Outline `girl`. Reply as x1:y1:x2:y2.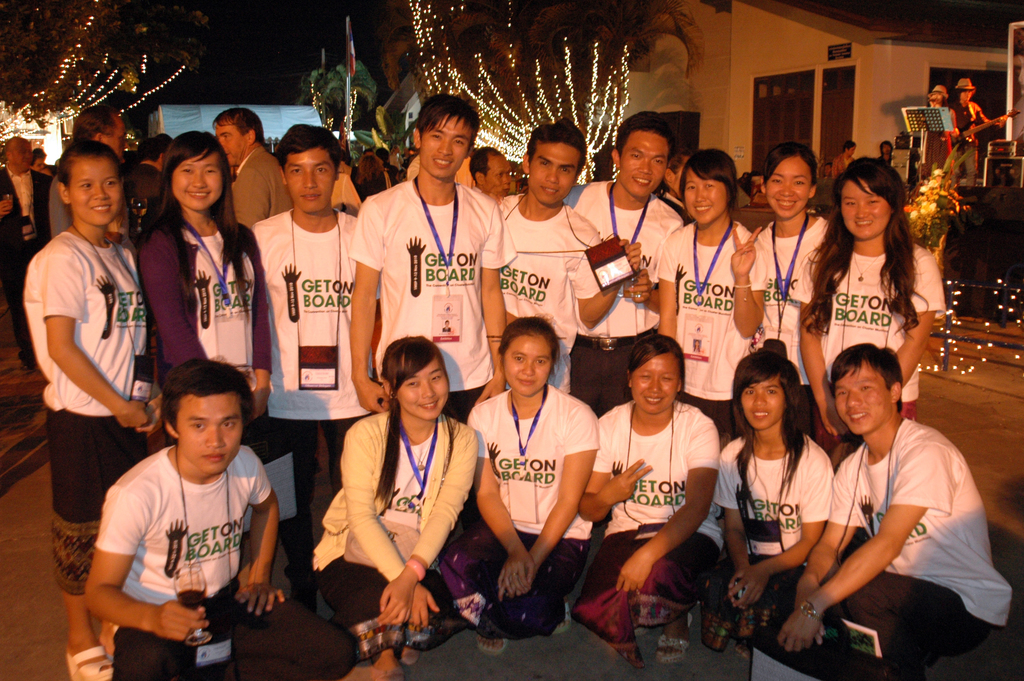
136:130:269:632.
